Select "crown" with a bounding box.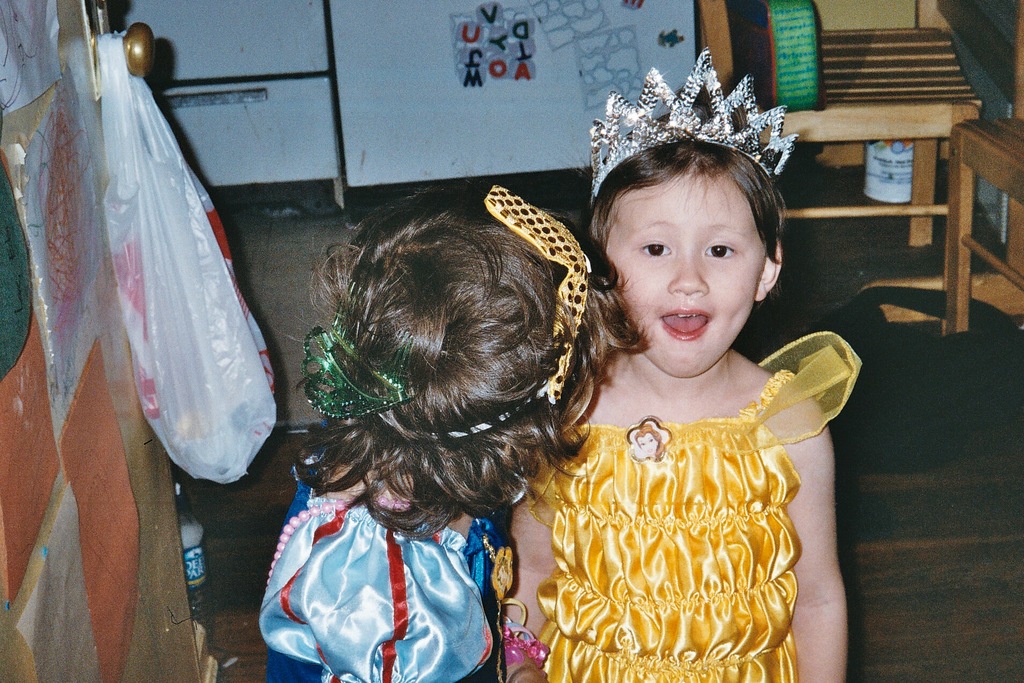
[587, 43, 802, 202].
